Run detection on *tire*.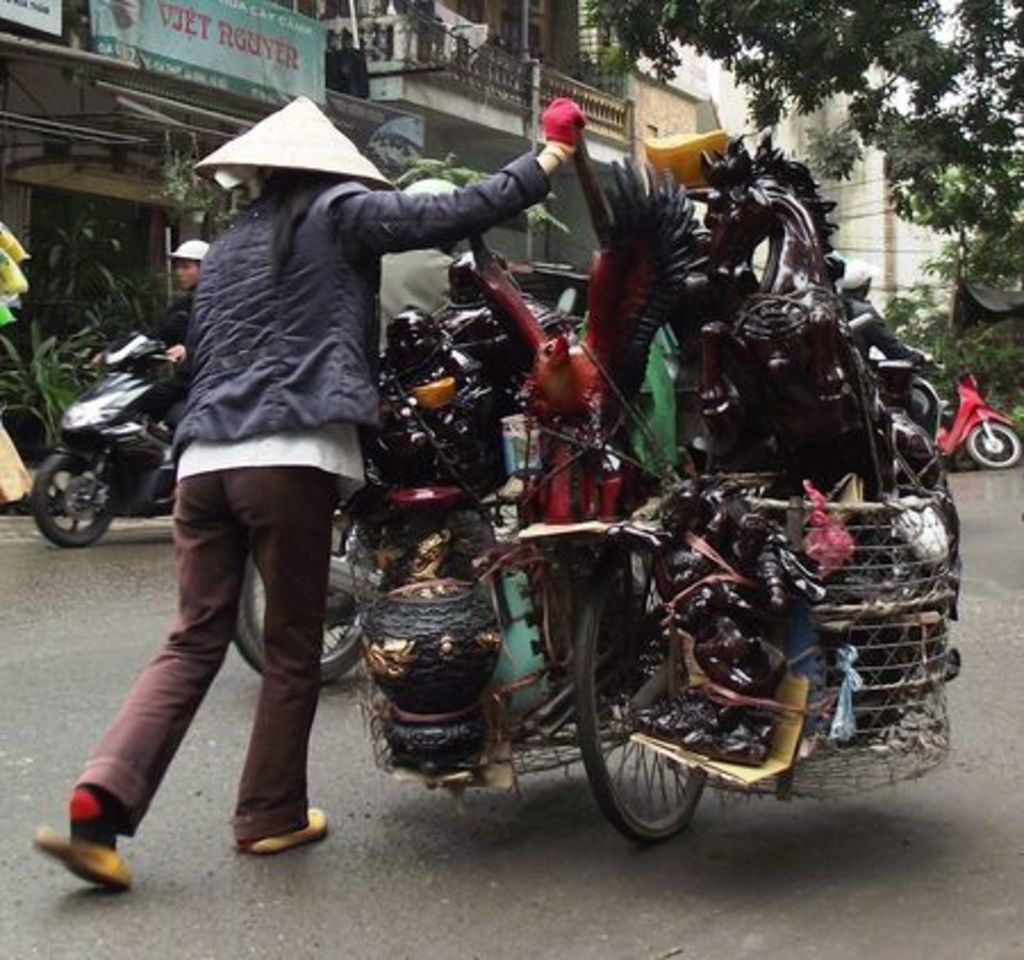
Result: {"left": 576, "top": 576, "right": 705, "bottom": 844}.
